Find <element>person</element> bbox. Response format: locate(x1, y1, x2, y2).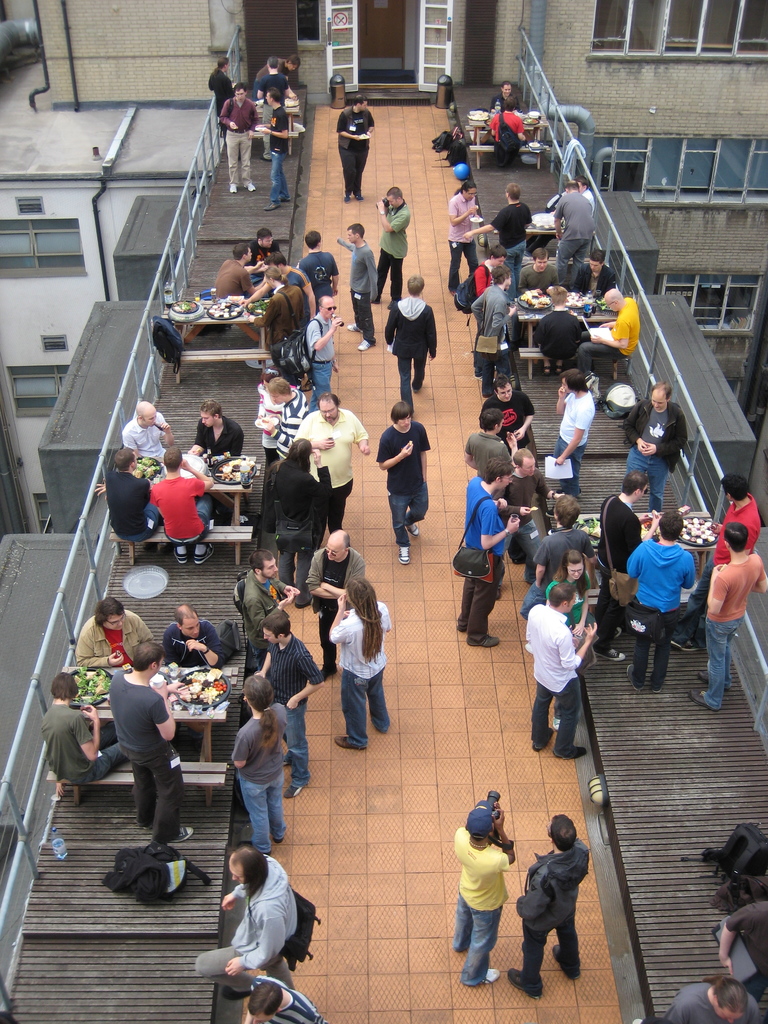
locate(684, 519, 767, 714).
